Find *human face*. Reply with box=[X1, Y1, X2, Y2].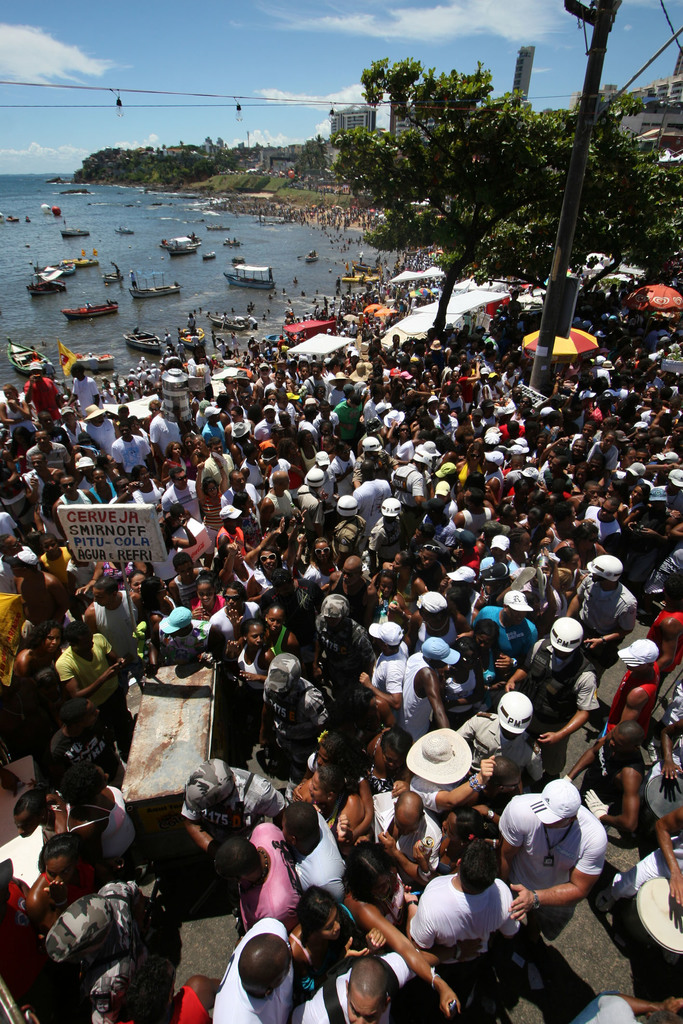
box=[350, 403, 358, 410].
